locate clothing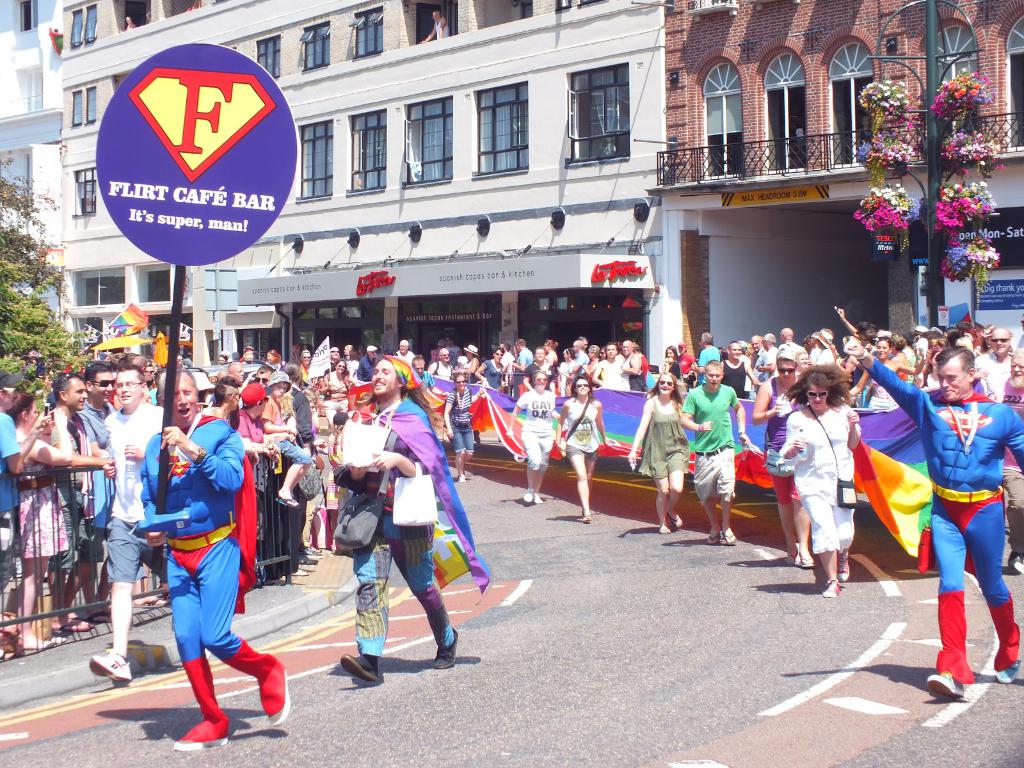
detection(785, 412, 864, 556)
